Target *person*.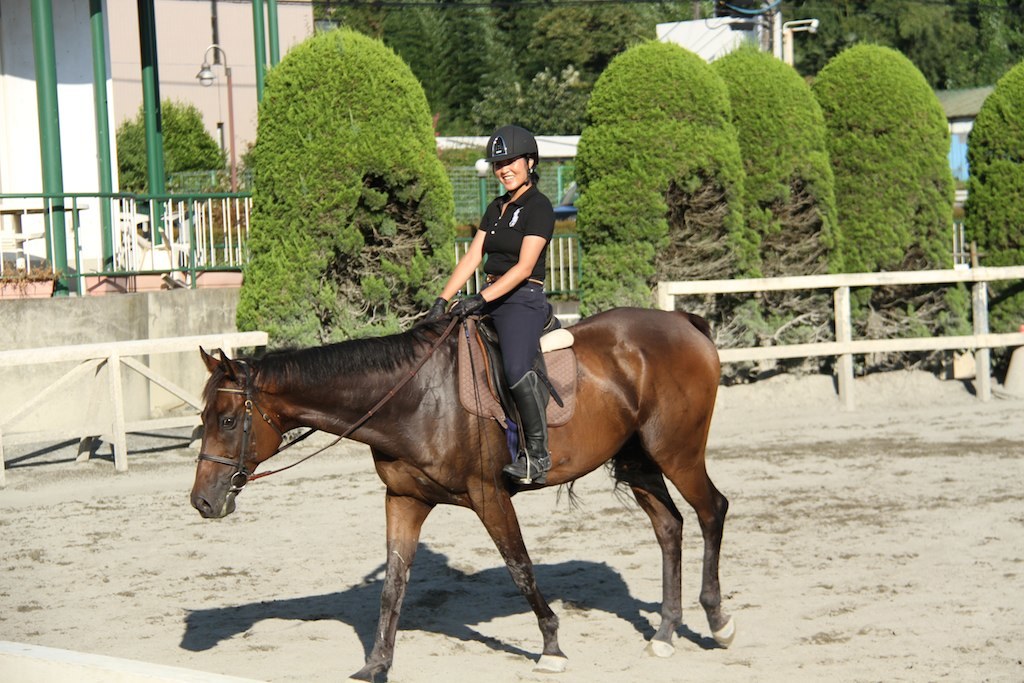
Target region: <bbox>405, 128, 561, 480</bbox>.
